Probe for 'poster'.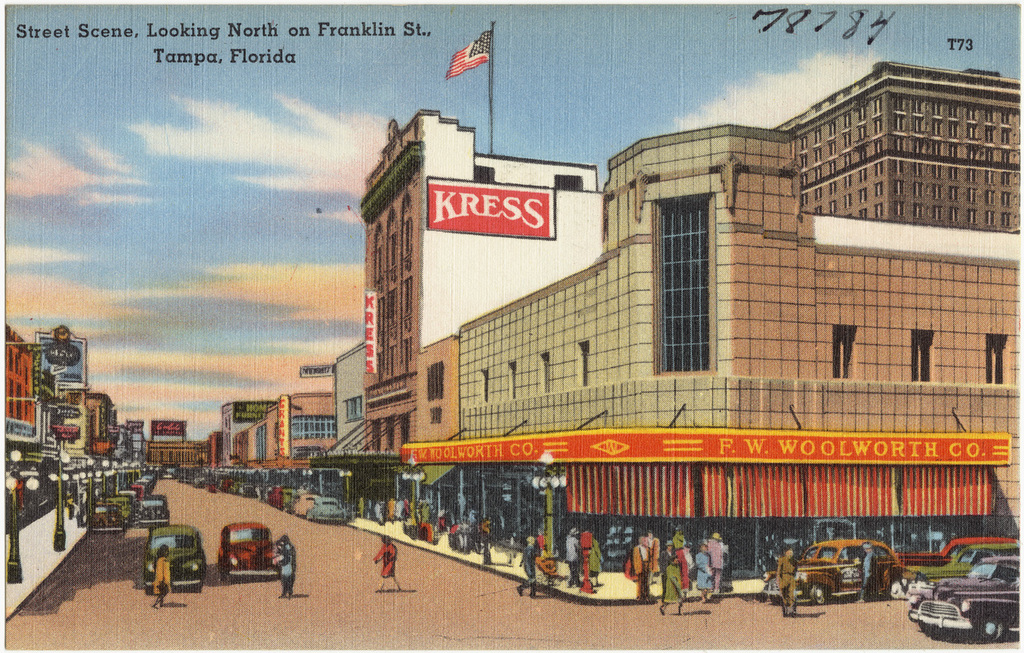
Probe result: 0/0/1023/652.
